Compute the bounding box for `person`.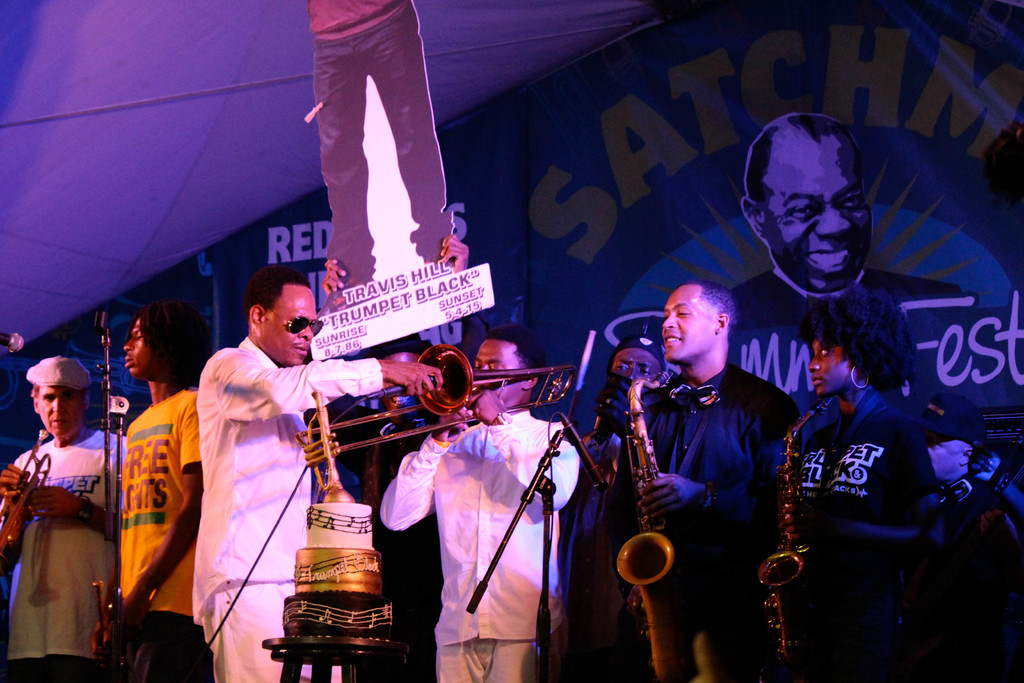
[376, 339, 583, 682].
